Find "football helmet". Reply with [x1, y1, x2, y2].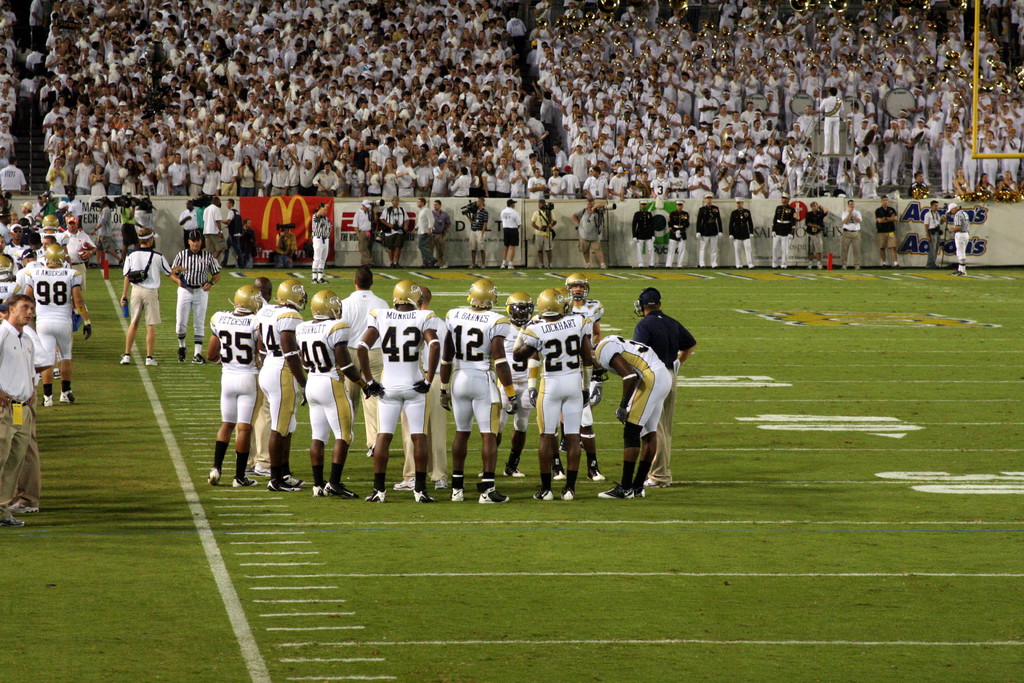
[42, 214, 61, 231].
